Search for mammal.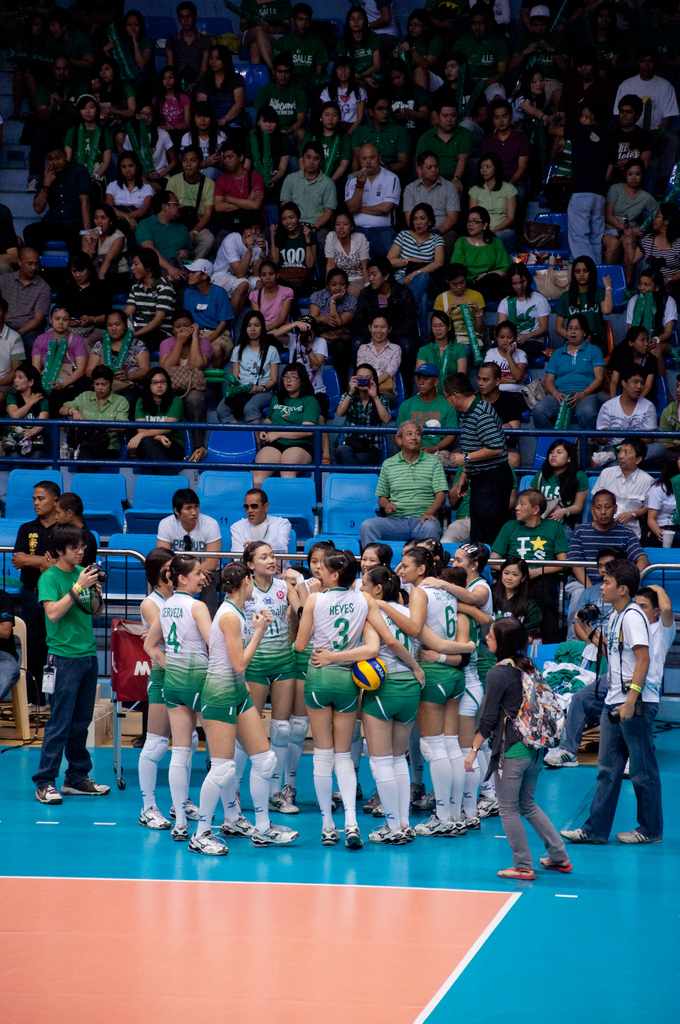
Found at {"left": 422, "top": 541, "right": 501, "bottom": 812}.
